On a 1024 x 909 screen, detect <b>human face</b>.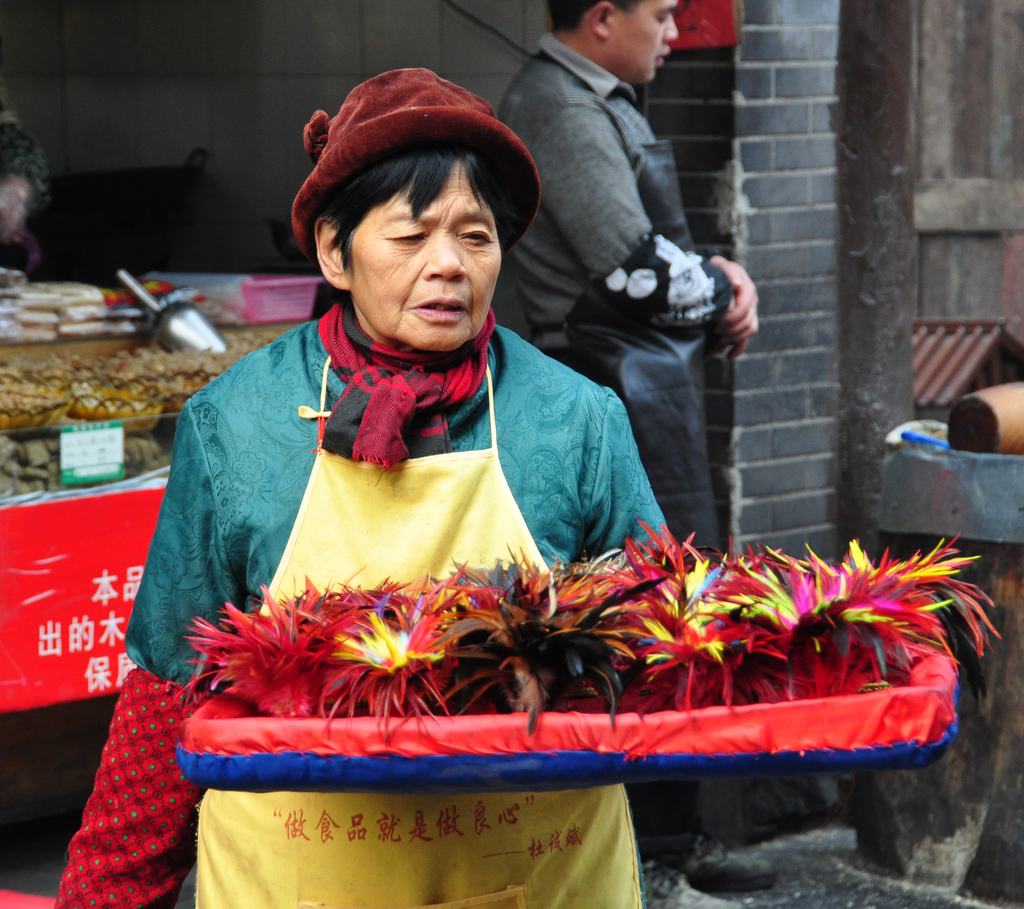
612,0,678,84.
